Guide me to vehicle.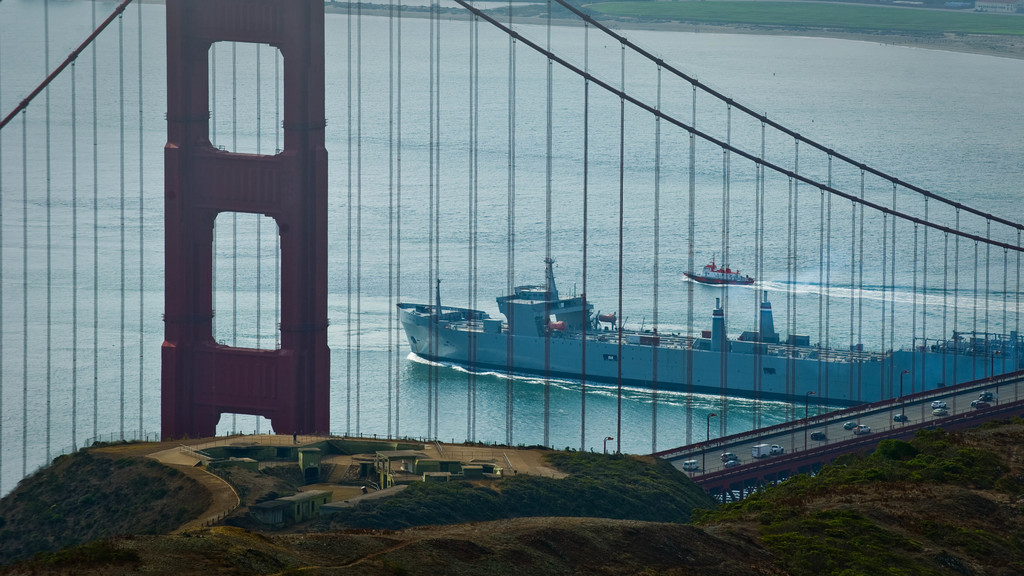
Guidance: select_region(724, 461, 740, 469).
